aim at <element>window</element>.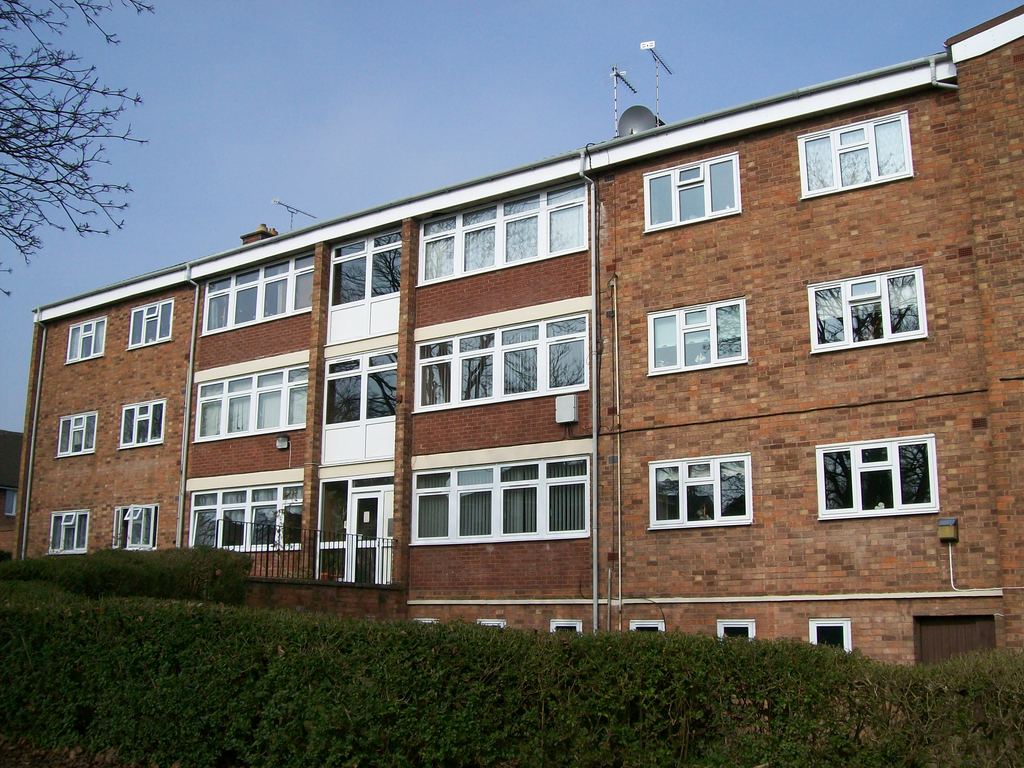
Aimed at <box>816,437,940,520</box>.
